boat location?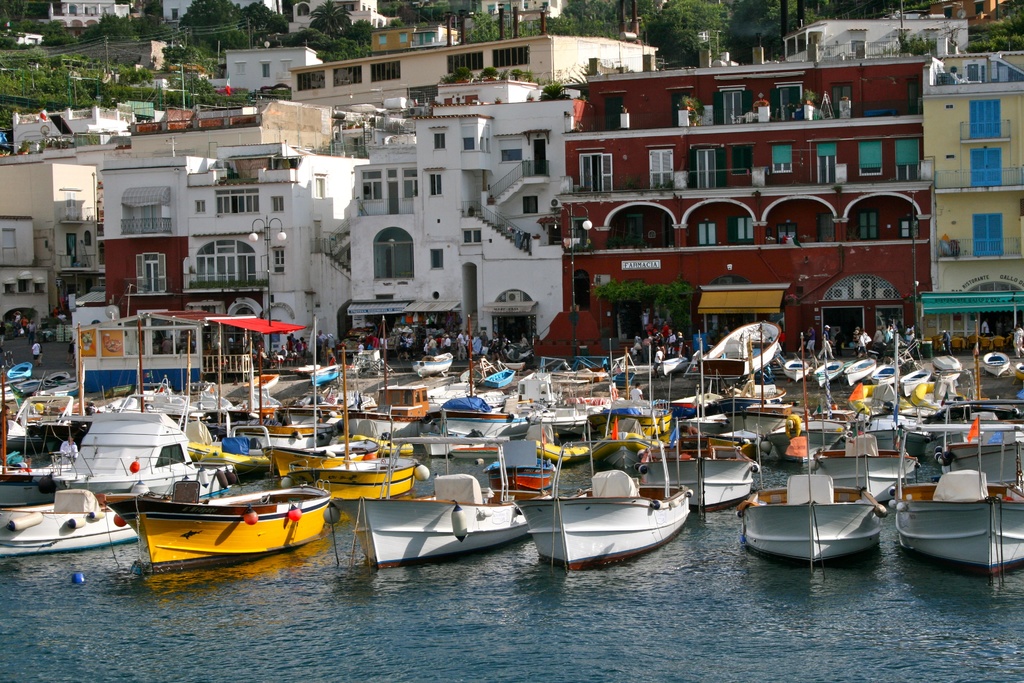
0, 407, 91, 506
